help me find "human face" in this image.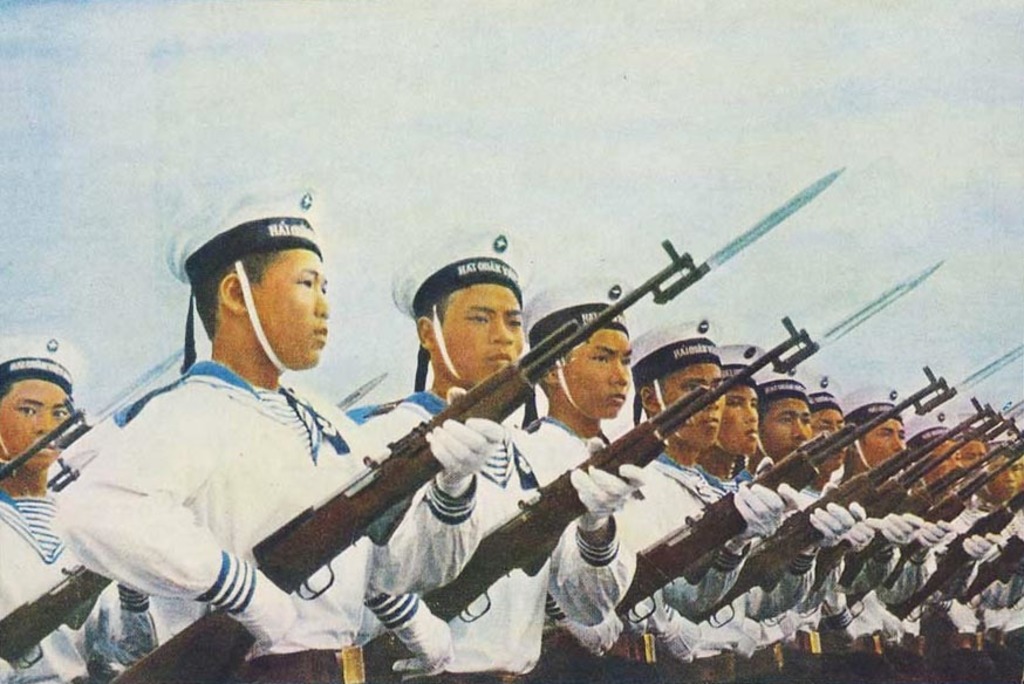
Found it: Rect(243, 247, 329, 364).
